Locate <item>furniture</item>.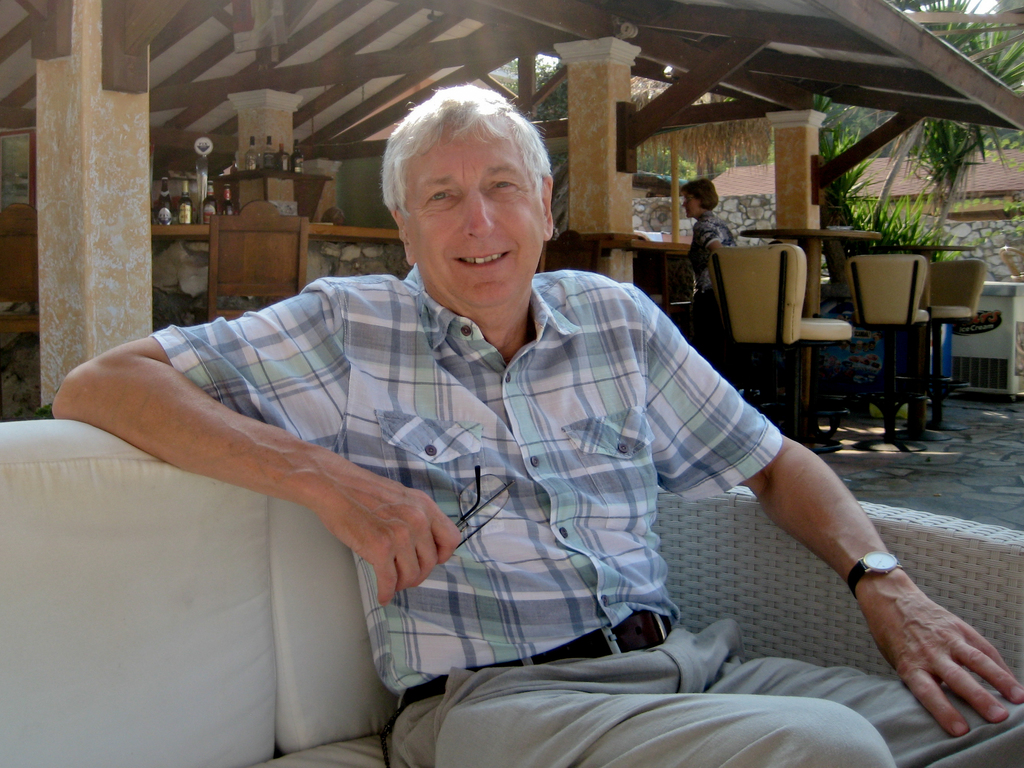
Bounding box: locate(740, 226, 881, 431).
